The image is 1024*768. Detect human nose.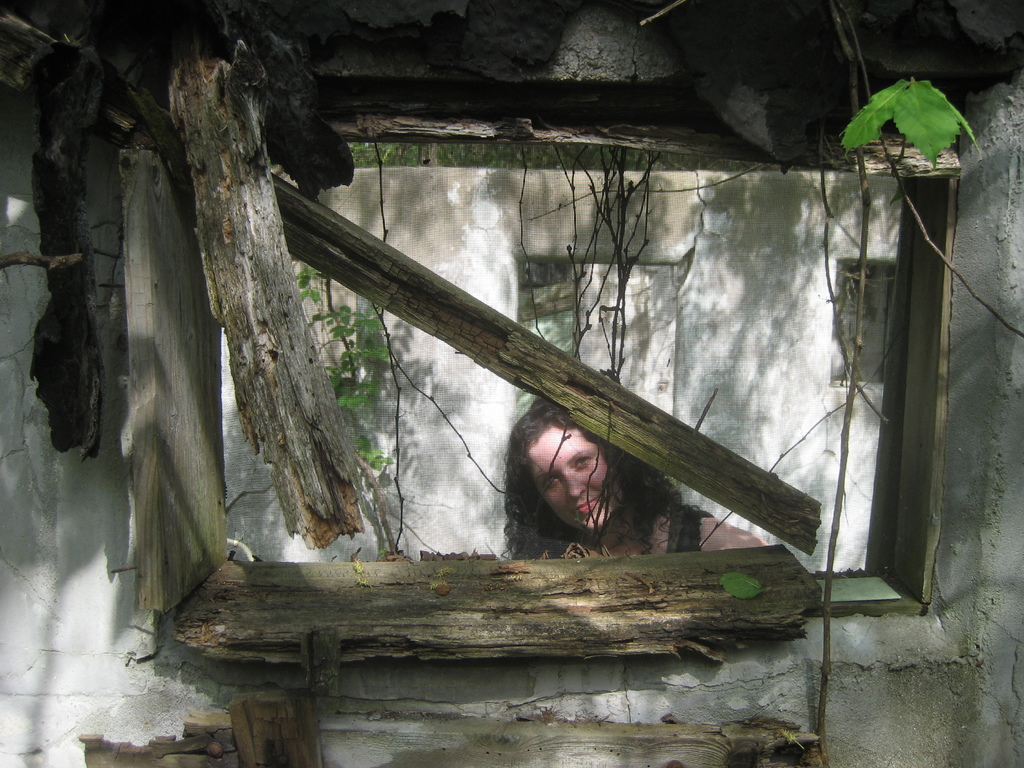
Detection: (567, 472, 588, 506).
